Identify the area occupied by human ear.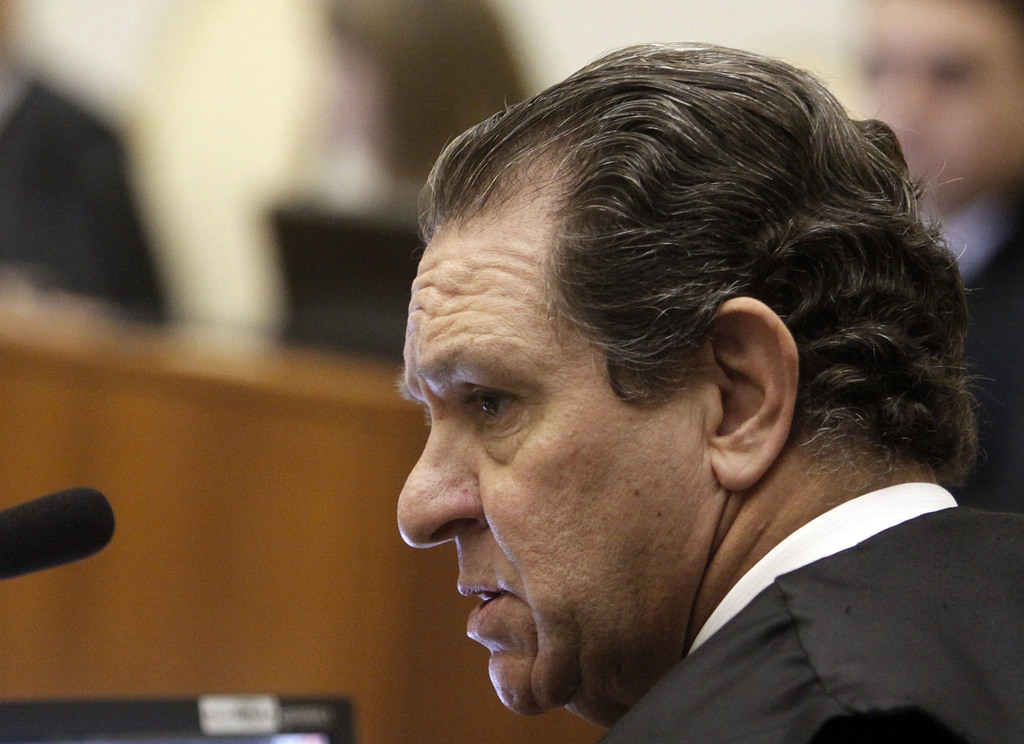
Area: crop(701, 293, 800, 490).
